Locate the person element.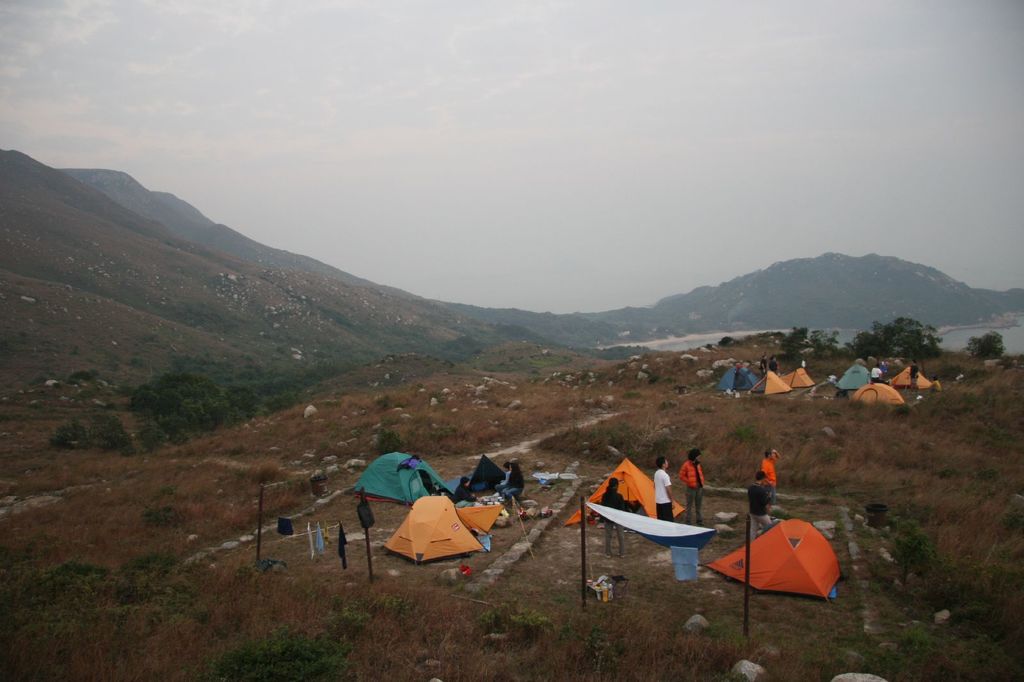
Element bbox: bbox=[454, 478, 481, 503].
